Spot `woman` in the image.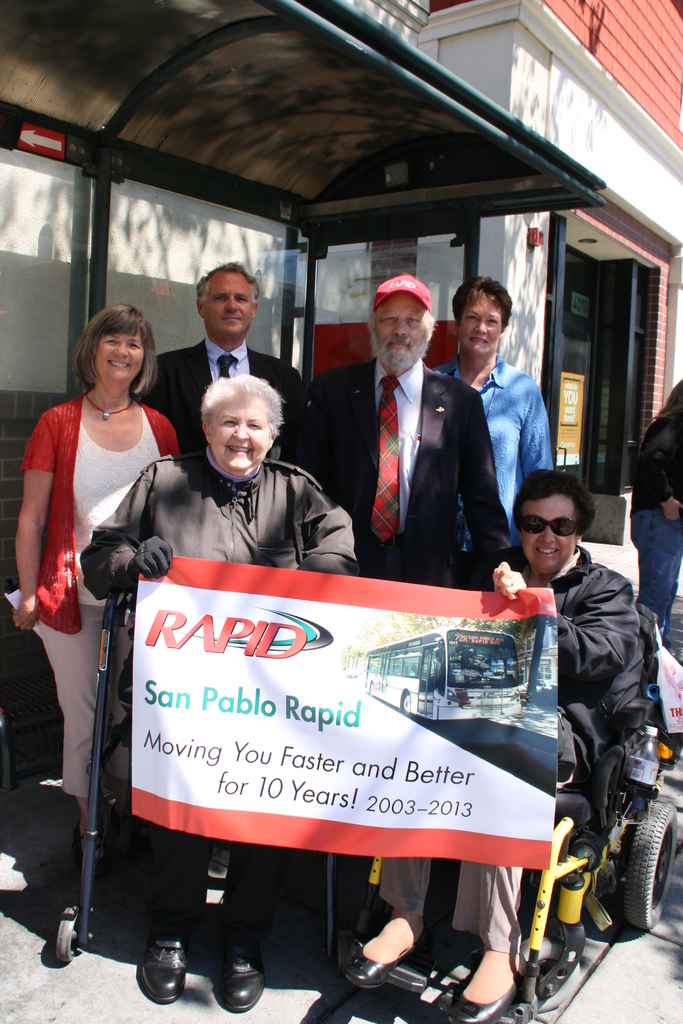
`woman` found at 18:295:186:823.
